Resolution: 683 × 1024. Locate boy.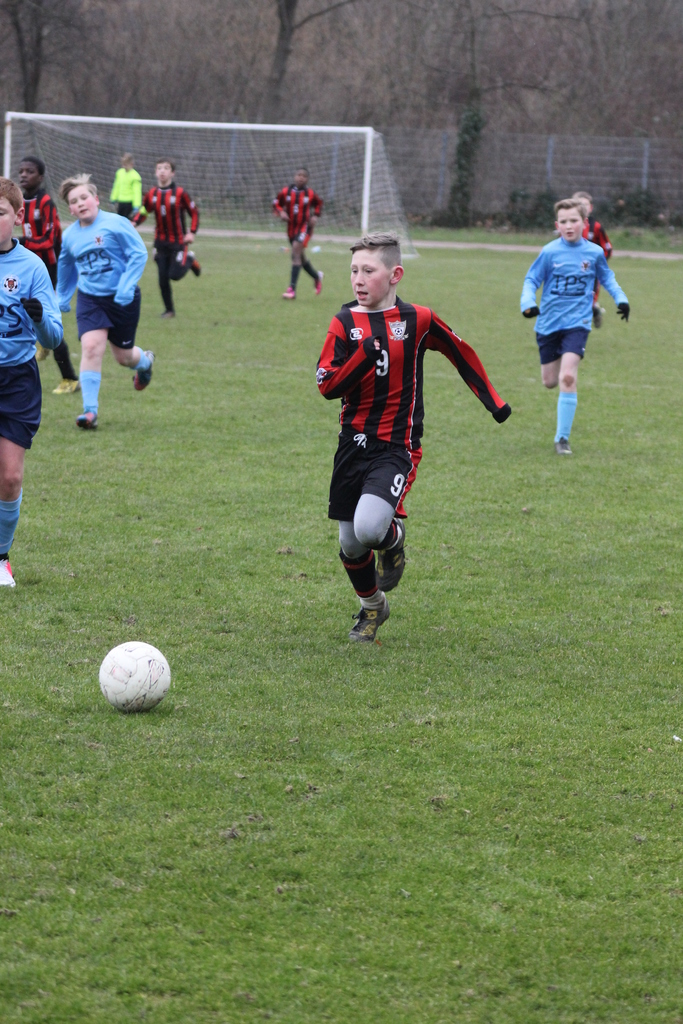
57/173/147/424.
